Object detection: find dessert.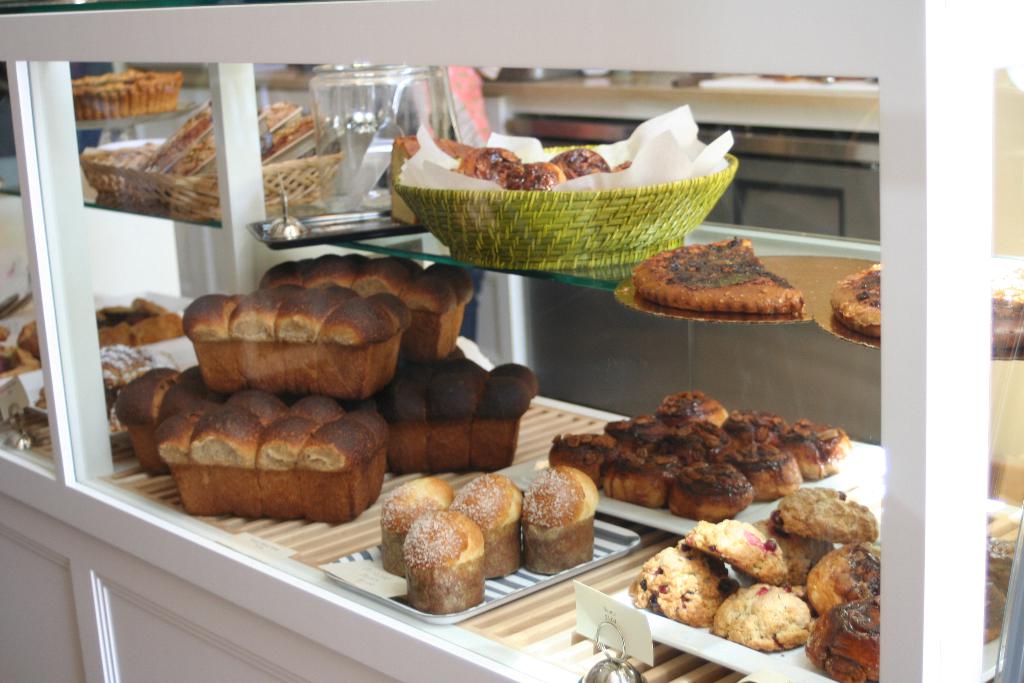
box(822, 255, 879, 338).
